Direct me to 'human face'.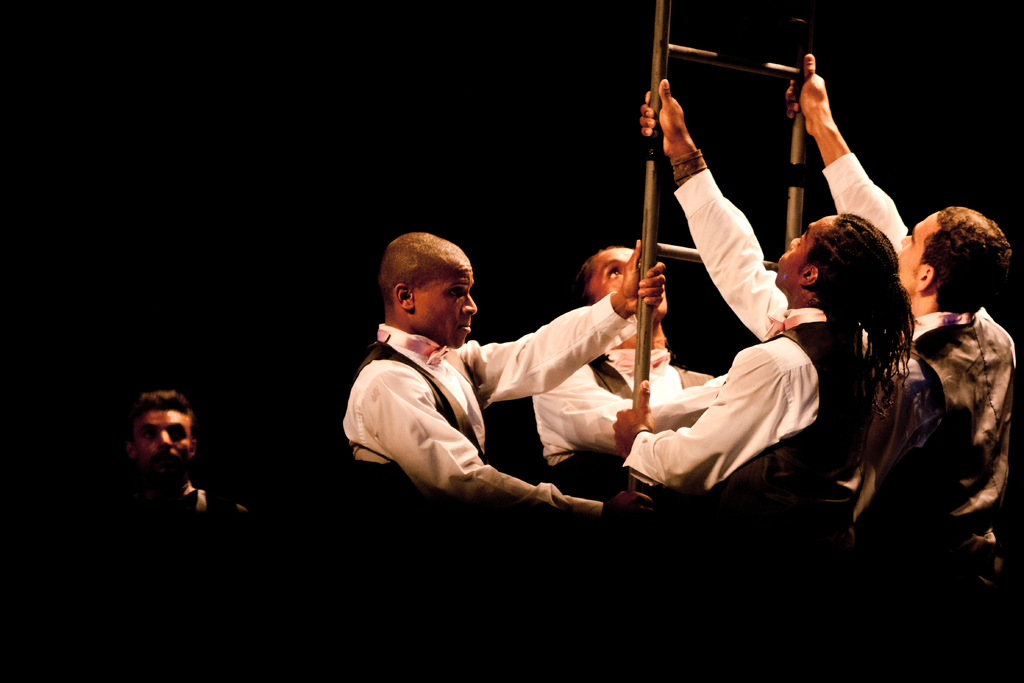
Direction: (595,245,675,318).
